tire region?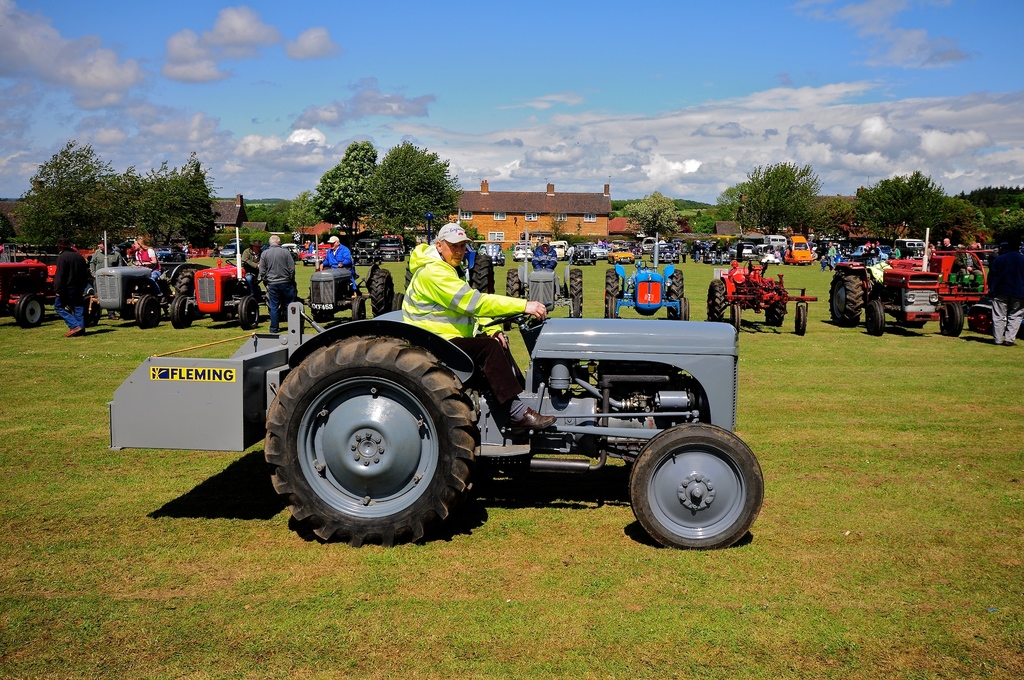
[left=475, top=254, right=493, bottom=295]
